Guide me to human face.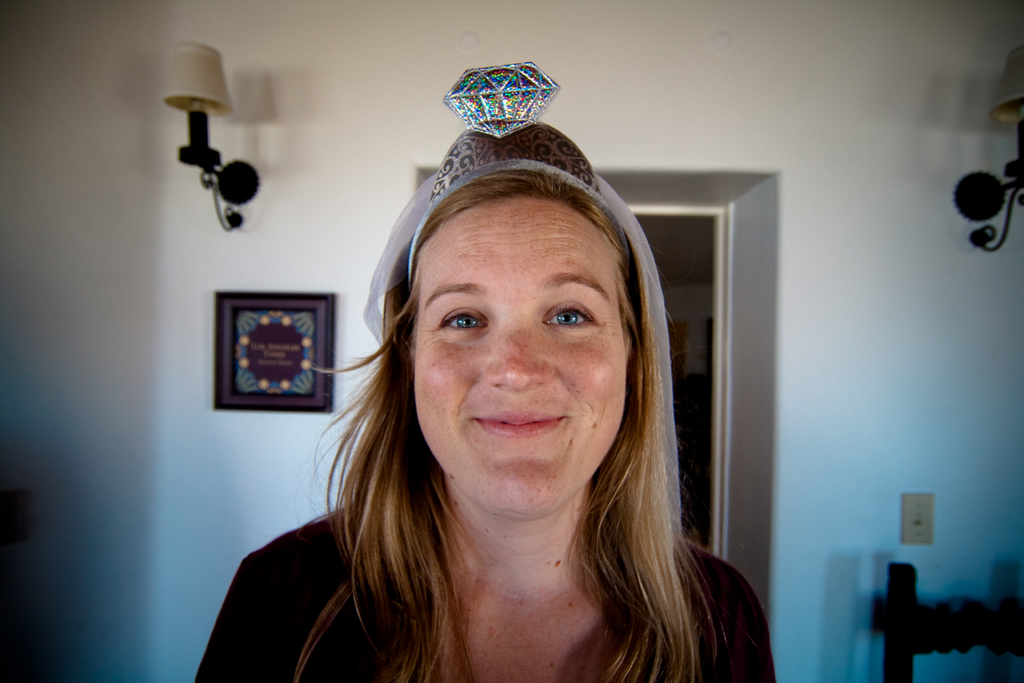
Guidance: [408, 193, 634, 507].
